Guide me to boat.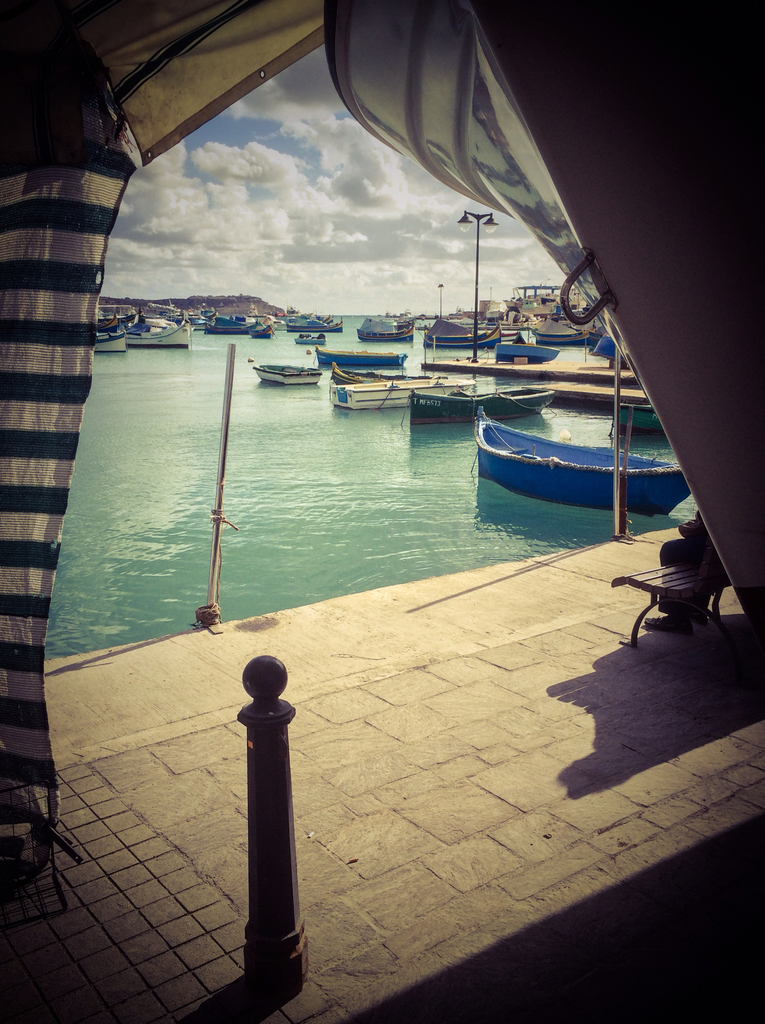
Guidance: x1=406 y1=390 x2=546 y2=421.
